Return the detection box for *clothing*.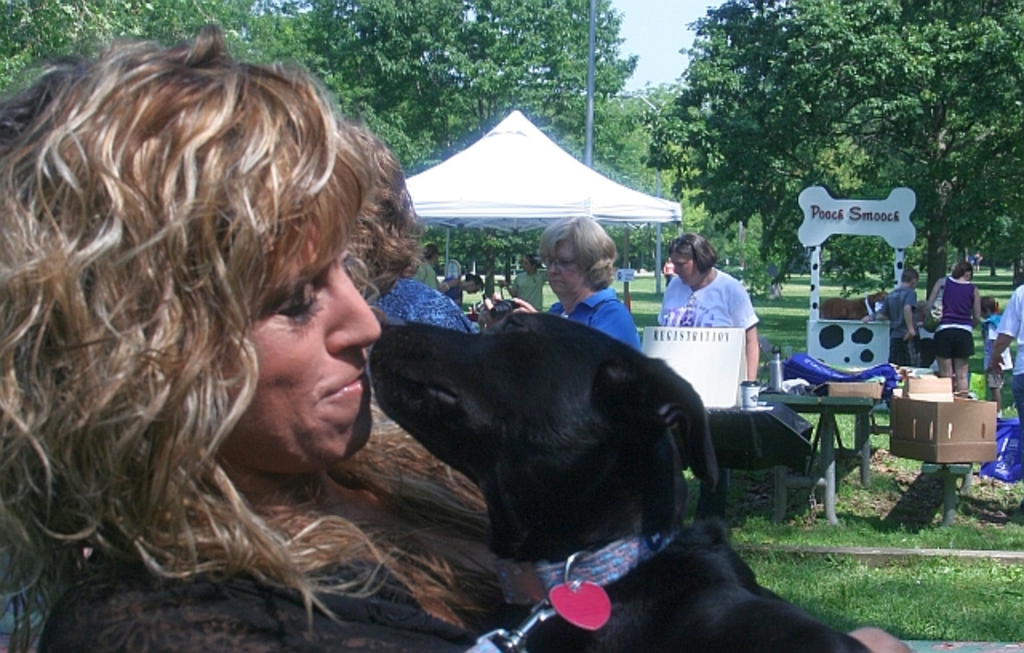
<box>410,261,442,291</box>.
